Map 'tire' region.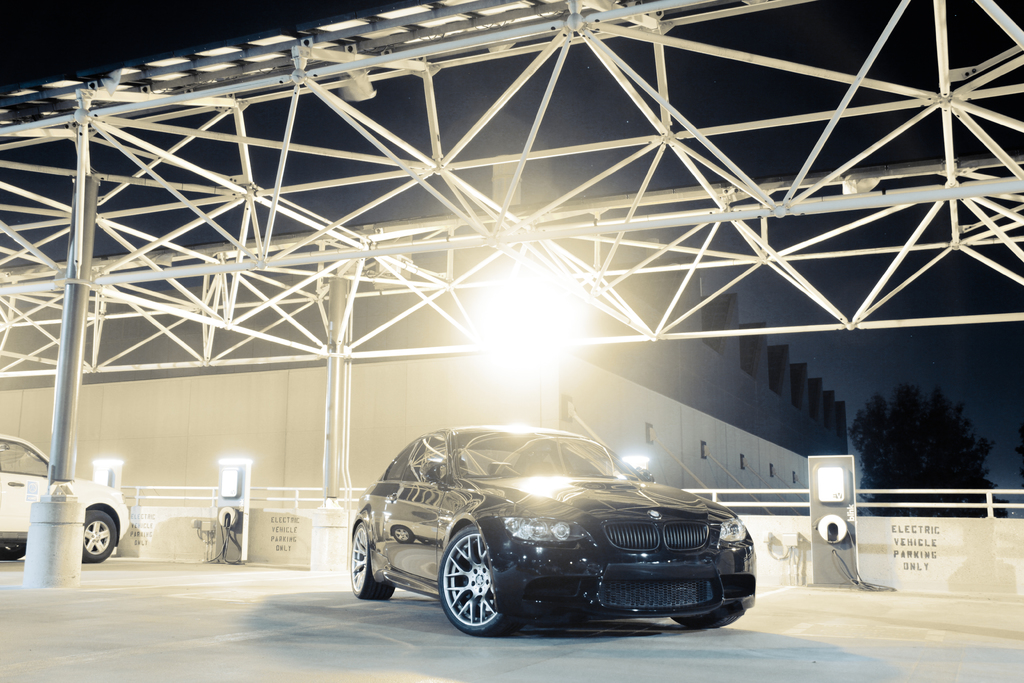
Mapped to box=[83, 511, 116, 563].
